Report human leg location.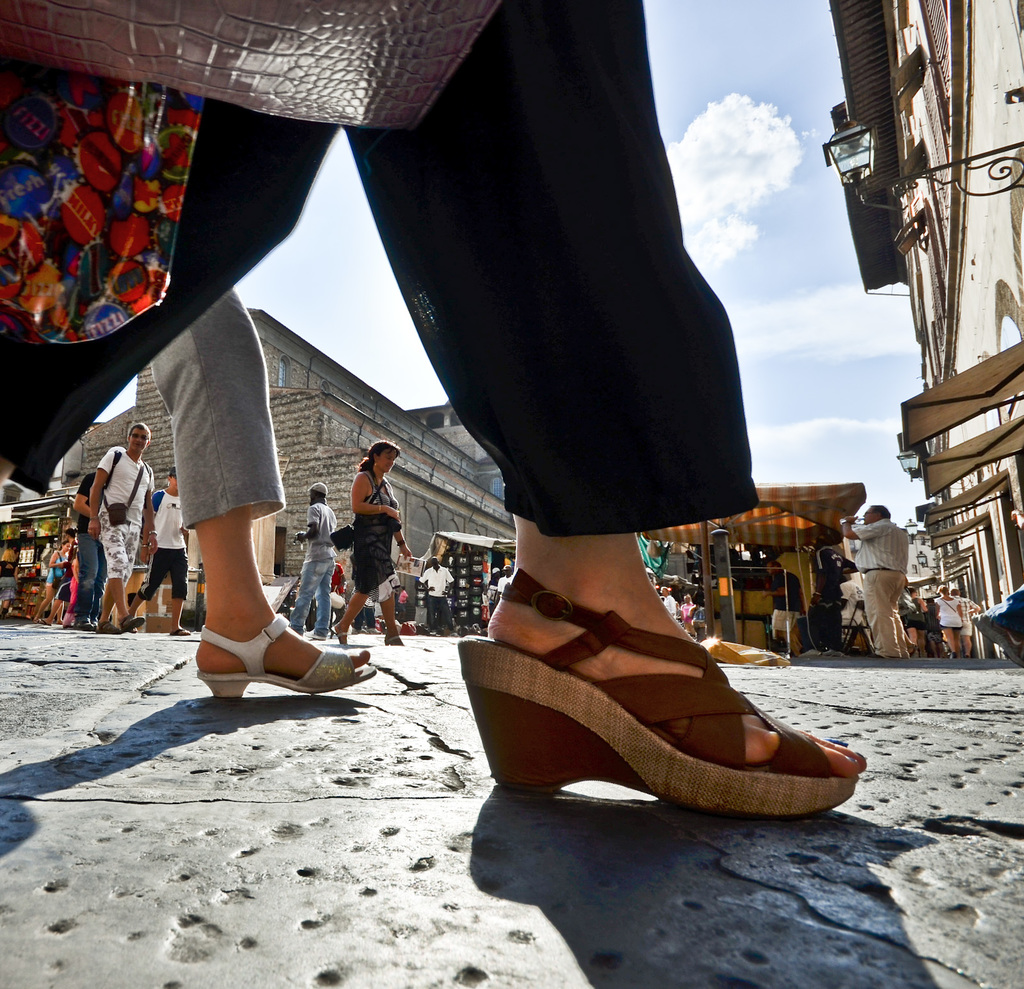
Report: 378/595/398/646.
